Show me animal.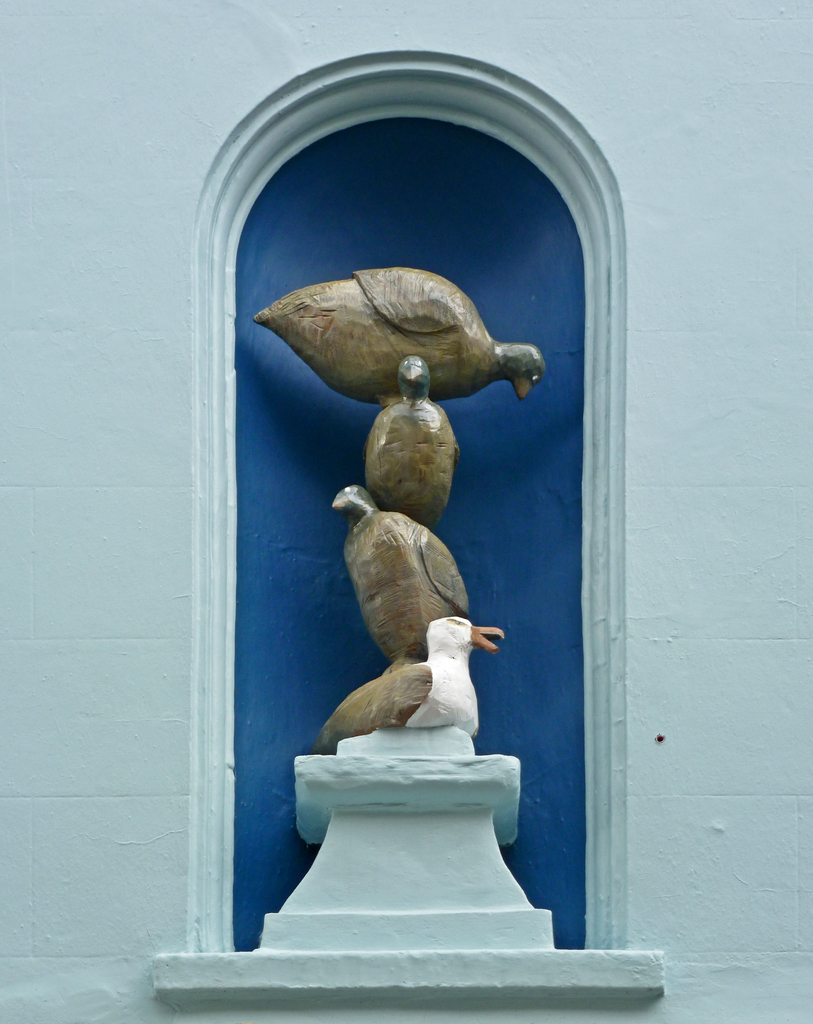
animal is here: select_region(305, 620, 508, 758).
